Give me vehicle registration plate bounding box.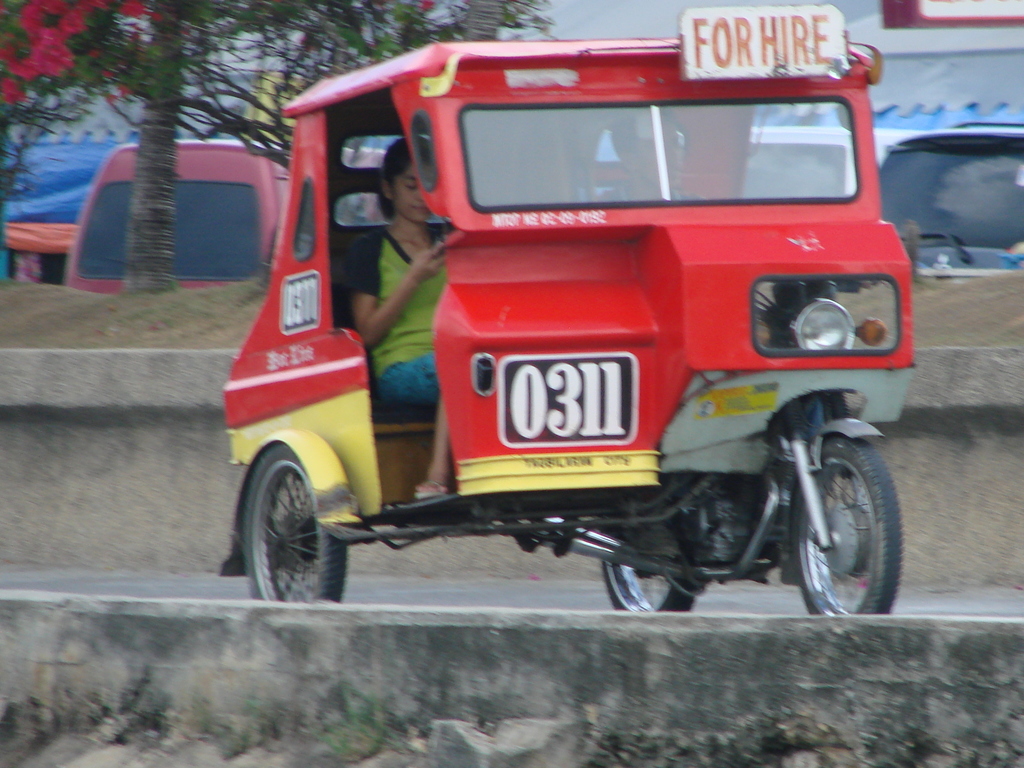
bbox=(493, 352, 638, 453).
